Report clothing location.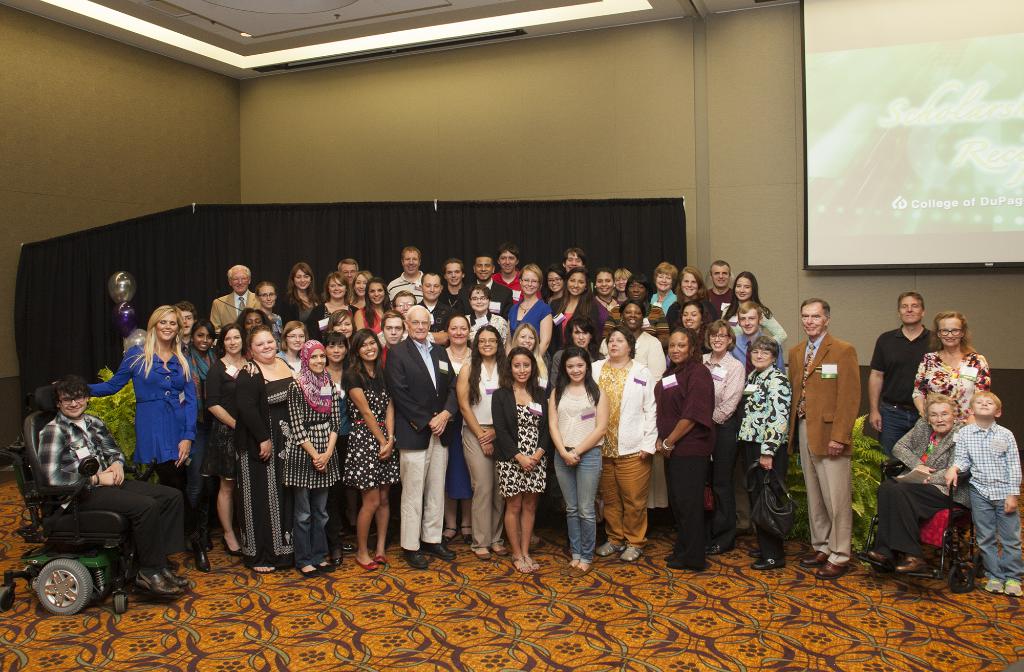
Report: [x1=548, y1=291, x2=598, y2=340].
